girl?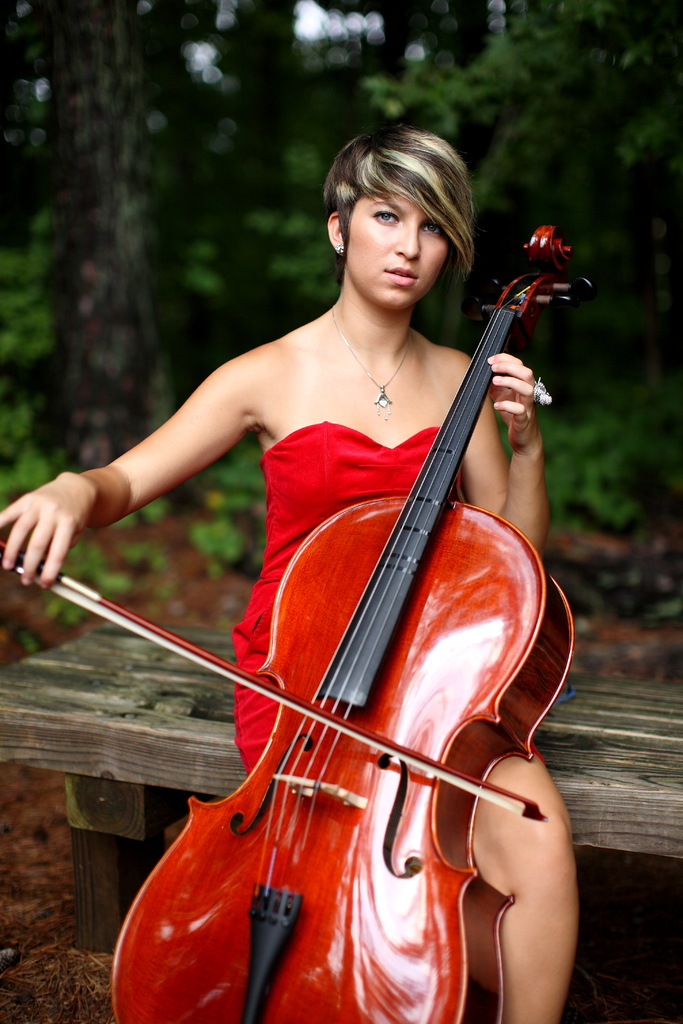
bbox=(0, 129, 581, 1023)
